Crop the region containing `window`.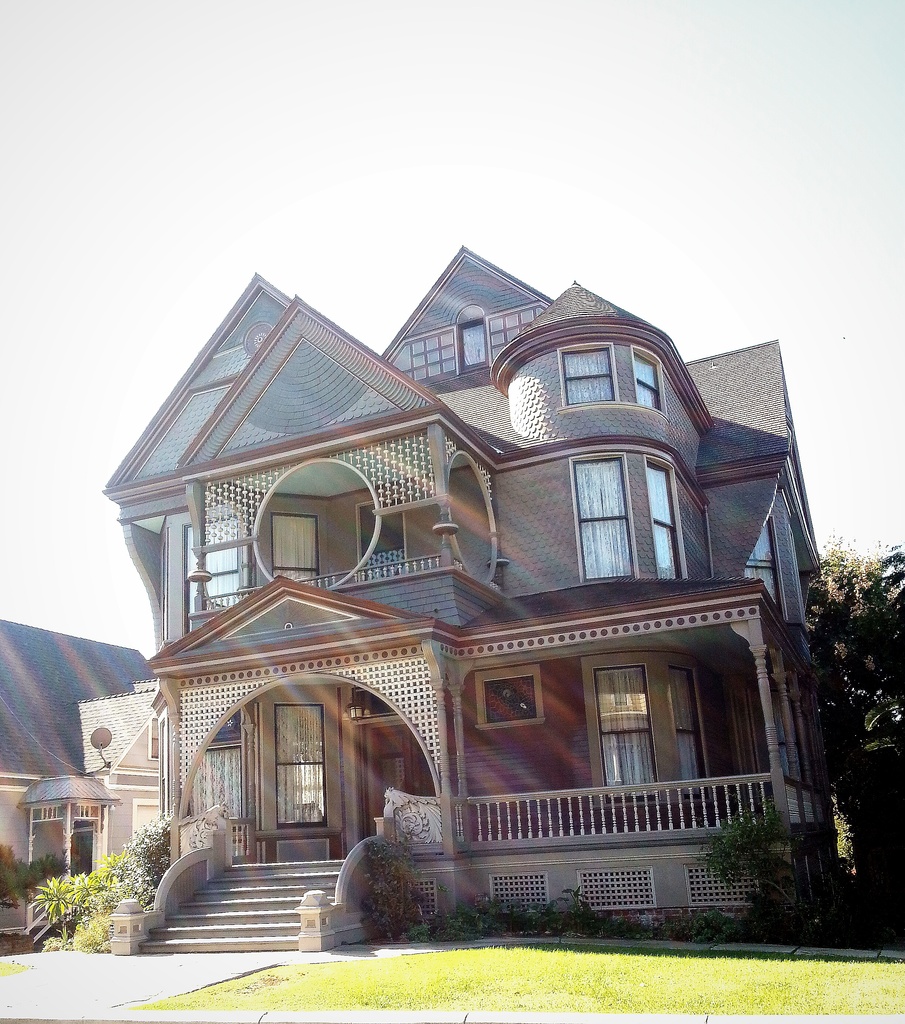
Crop region: box=[576, 459, 634, 578].
